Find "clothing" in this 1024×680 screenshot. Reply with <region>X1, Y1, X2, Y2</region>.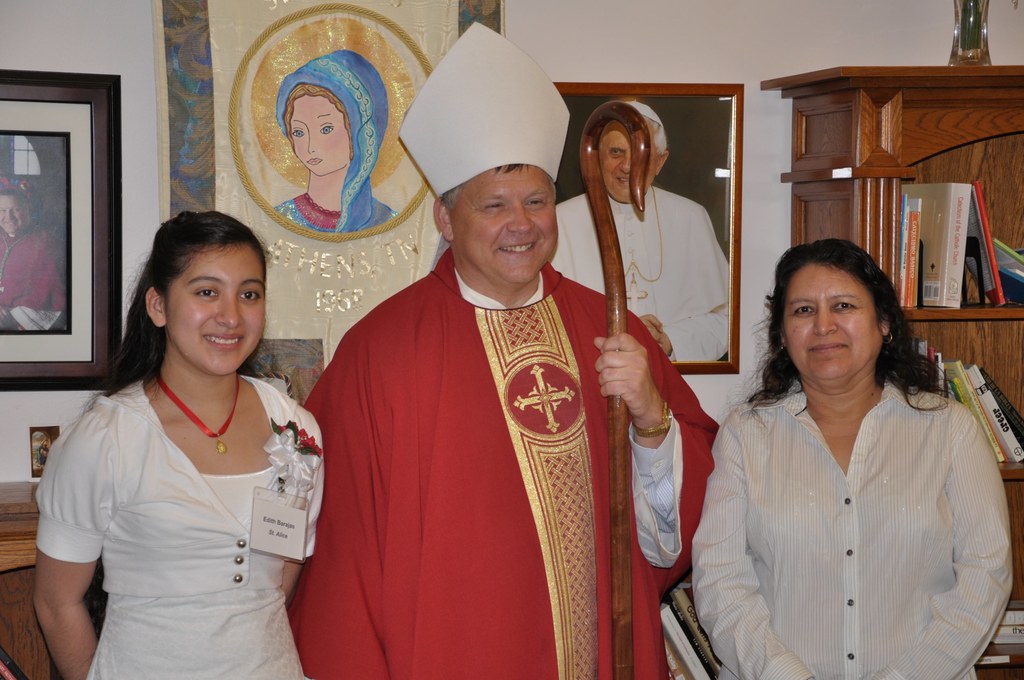
<region>548, 190, 730, 364</region>.
